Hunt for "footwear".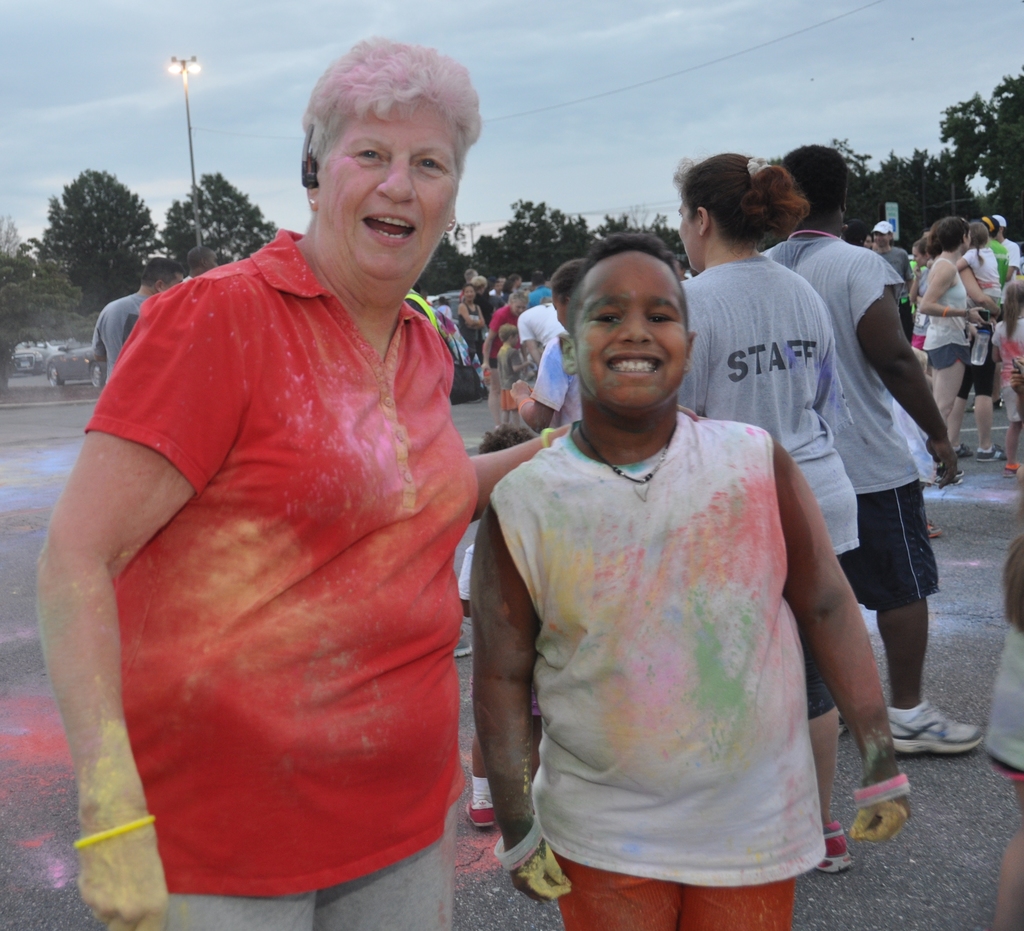
Hunted down at pyautogui.locateOnScreen(923, 521, 940, 538).
